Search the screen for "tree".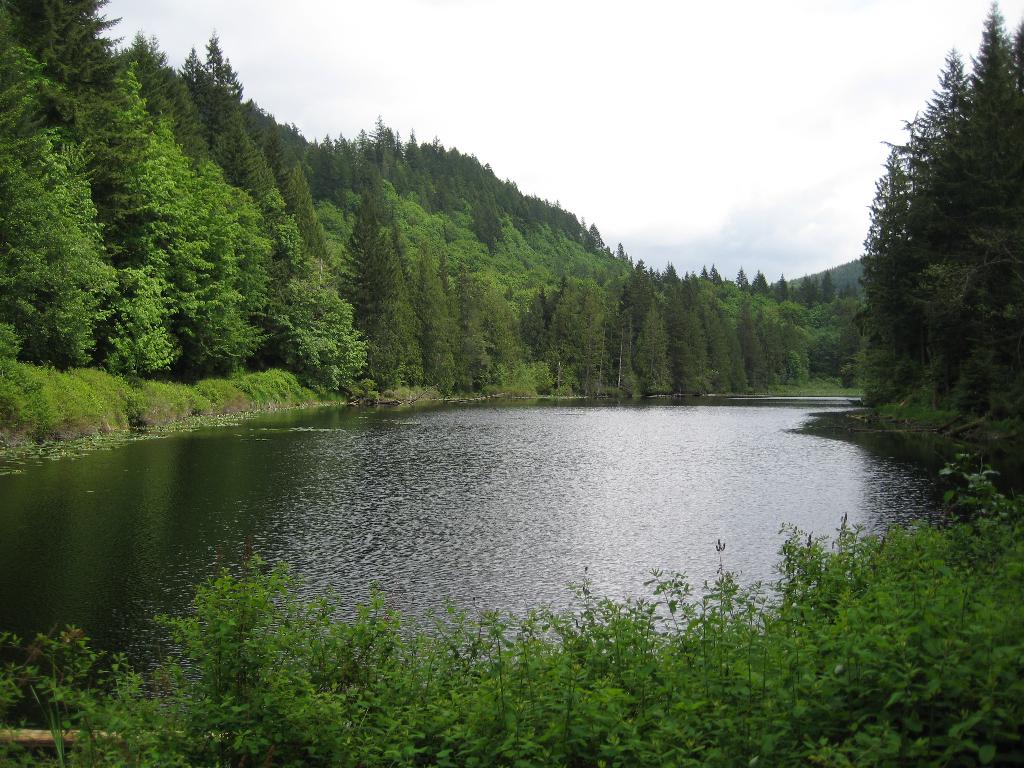
Found at [x1=854, y1=43, x2=1012, y2=443].
